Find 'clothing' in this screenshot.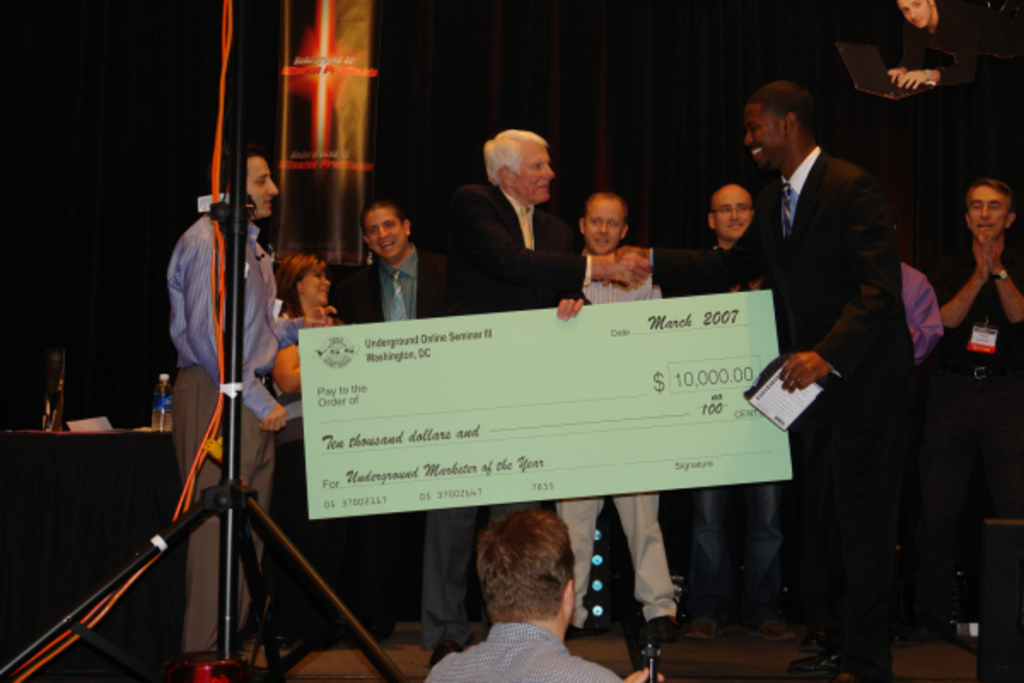
The bounding box for 'clothing' is crop(454, 183, 585, 321).
